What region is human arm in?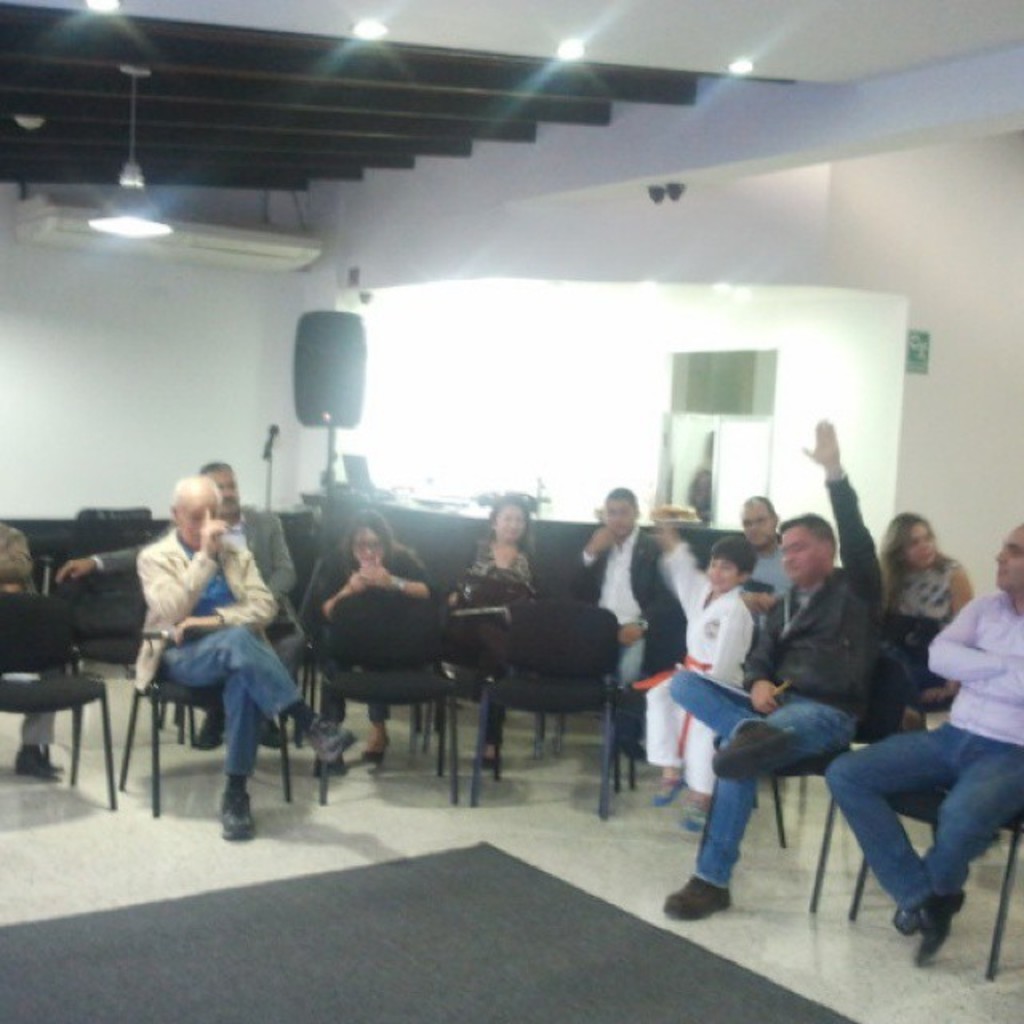
bbox(568, 517, 610, 597).
